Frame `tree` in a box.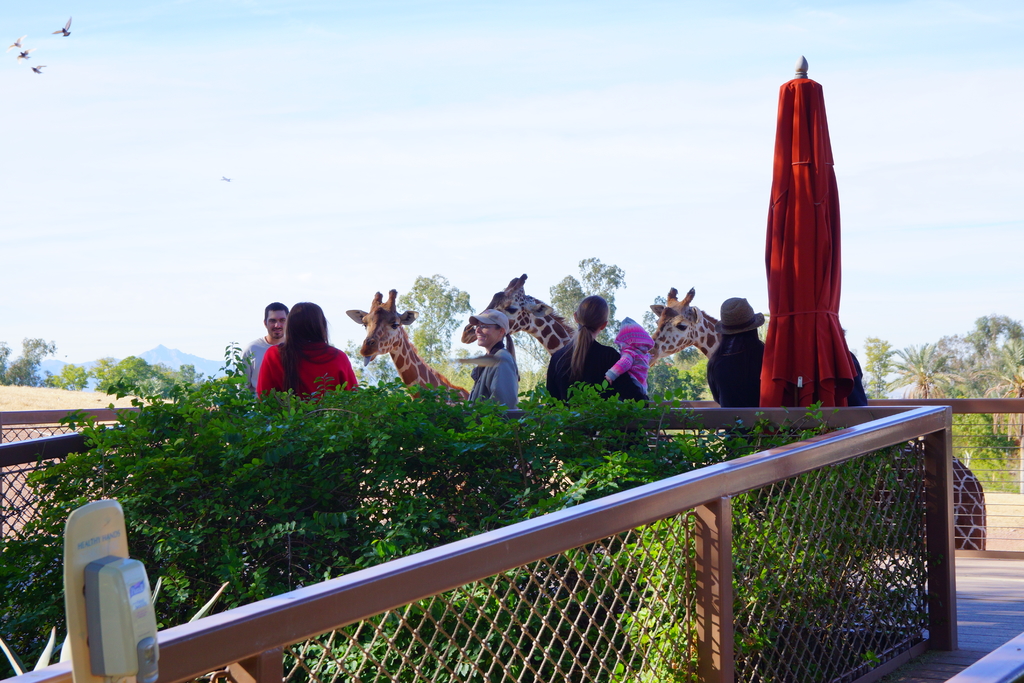
957 309 1023 360.
